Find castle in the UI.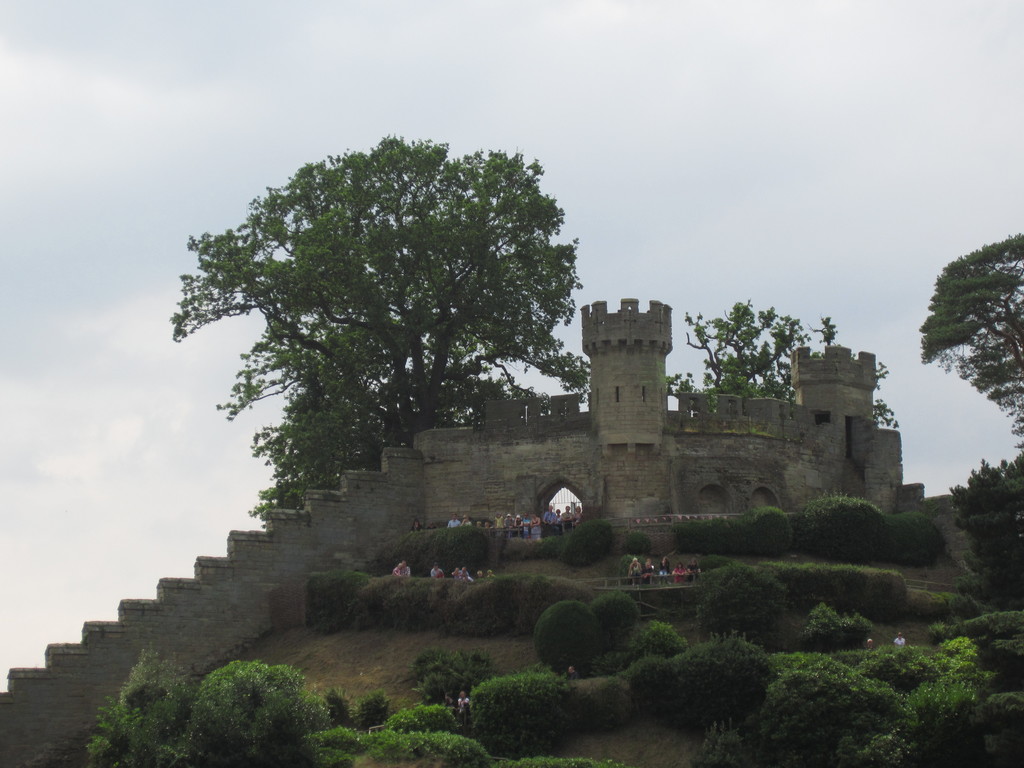
UI element at pyautogui.locateOnScreen(378, 259, 897, 573).
